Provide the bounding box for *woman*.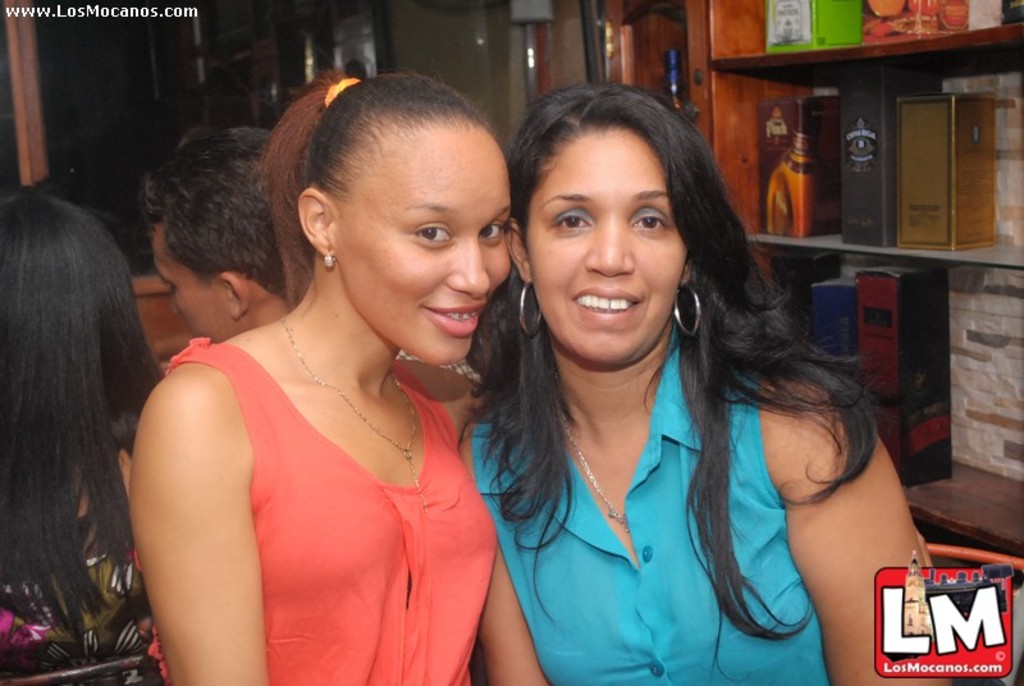
x1=0 y1=192 x2=174 y2=685.
